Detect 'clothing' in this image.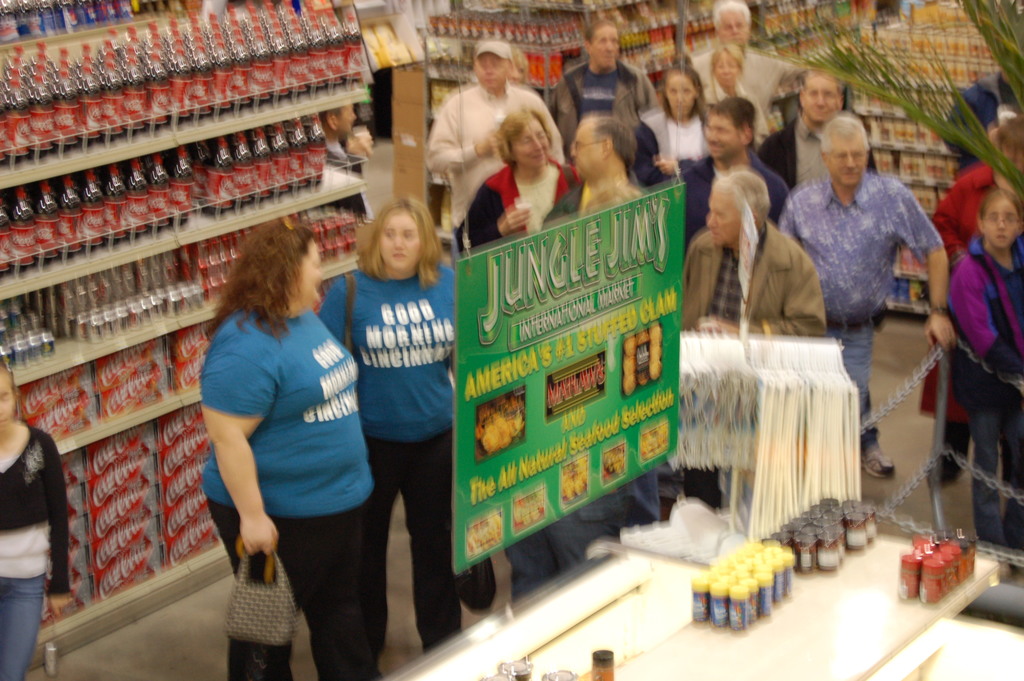
Detection: BBox(459, 154, 590, 259).
